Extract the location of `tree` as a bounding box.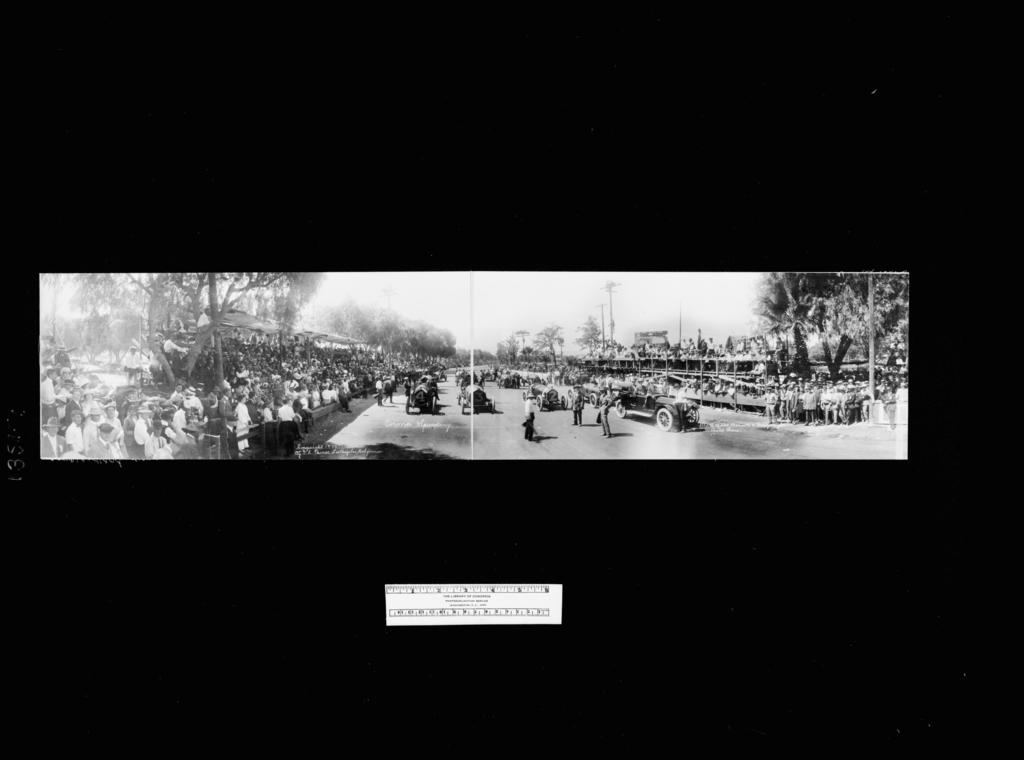
[x1=52, y1=271, x2=336, y2=393].
